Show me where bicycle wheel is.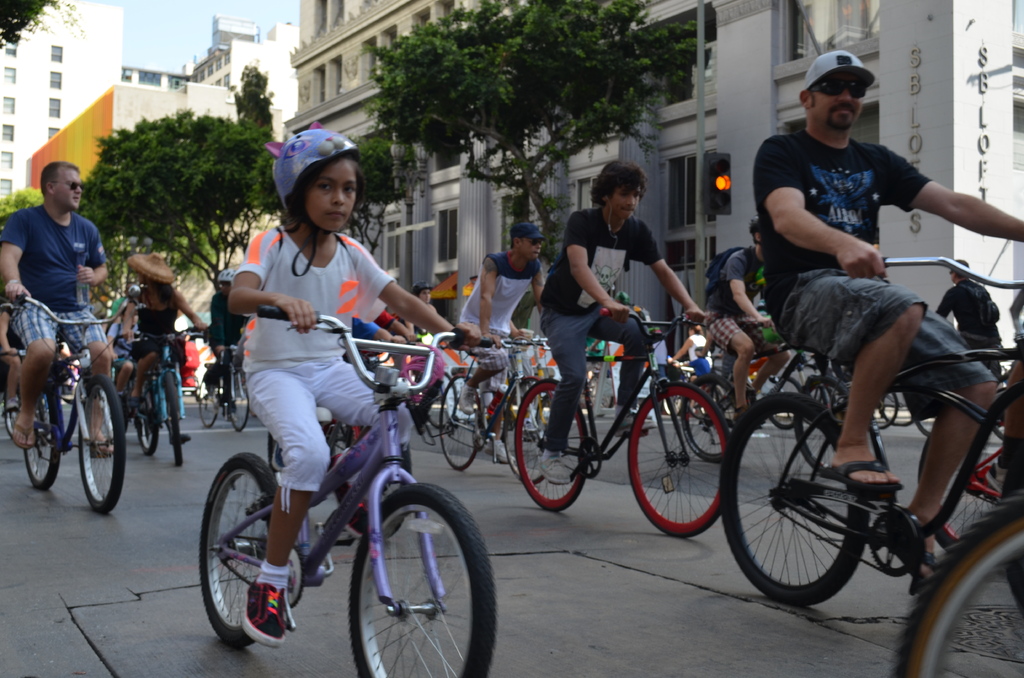
bicycle wheel is at left=136, top=384, right=159, bottom=453.
